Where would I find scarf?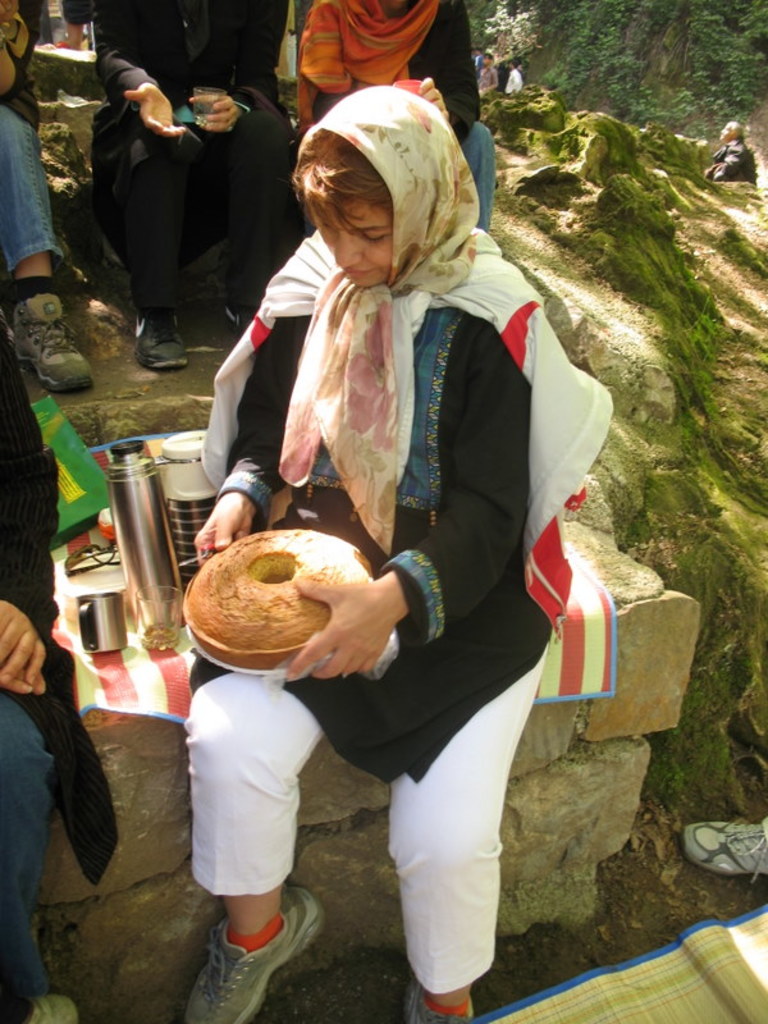
At x1=282 y1=83 x2=484 y2=556.
